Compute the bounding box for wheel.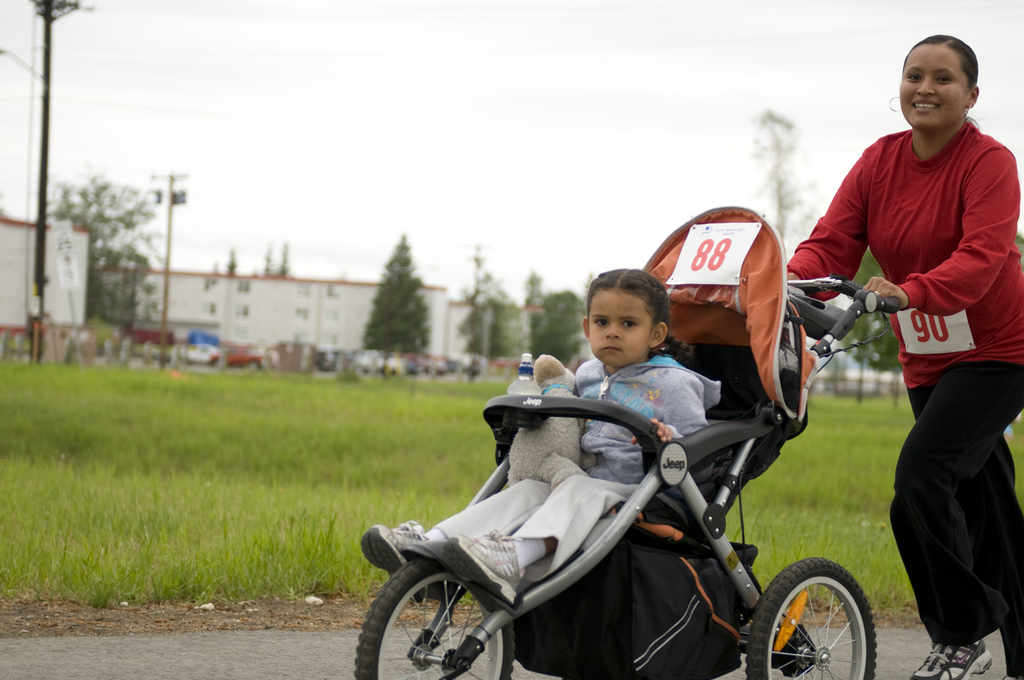
355,558,515,679.
